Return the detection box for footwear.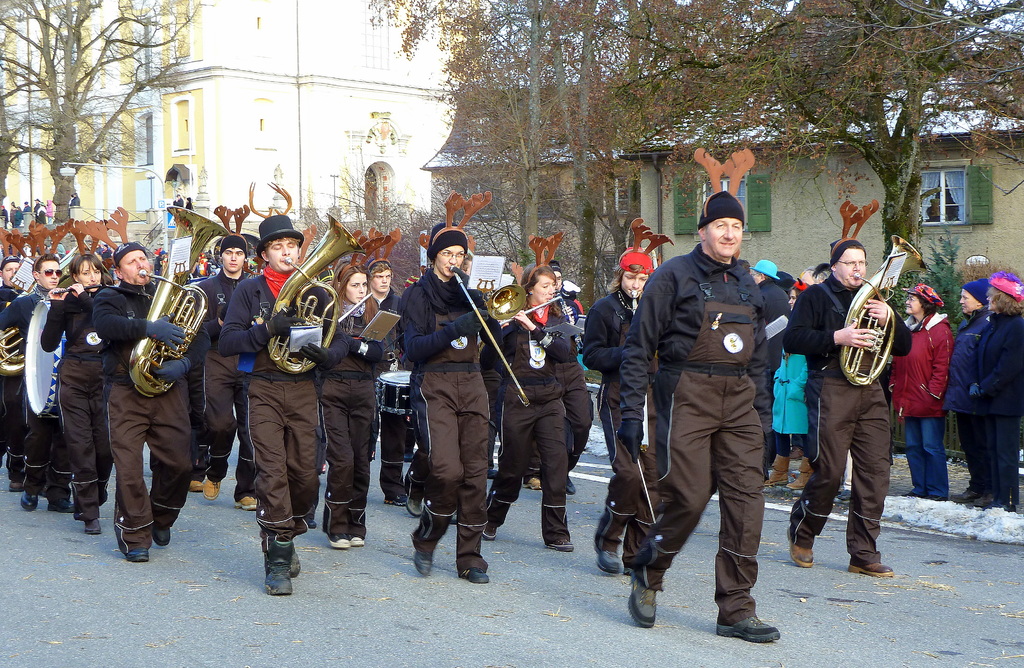
BBox(86, 518, 104, 534).
